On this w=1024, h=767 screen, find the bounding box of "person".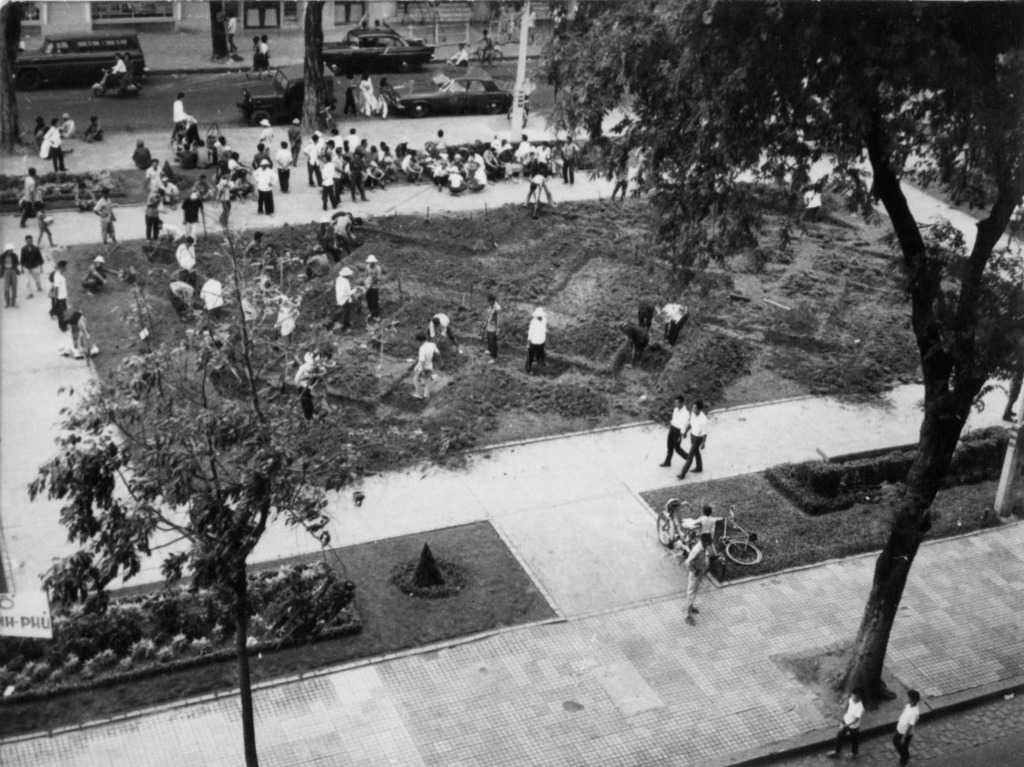
Bounding box: box(423, 311, 455, 345).
